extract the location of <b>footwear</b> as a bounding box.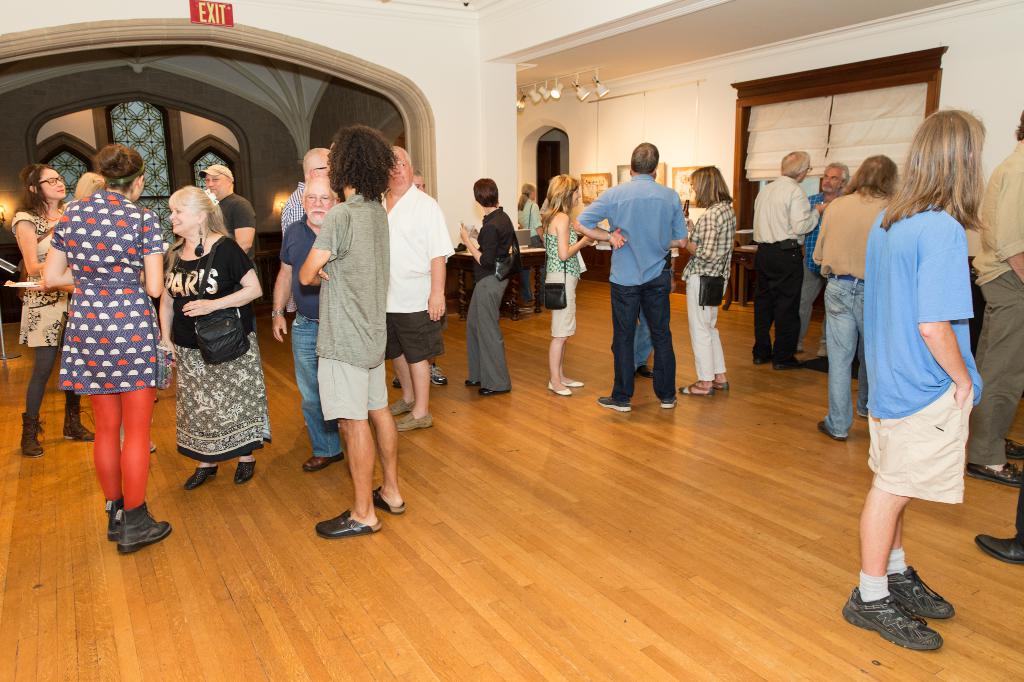
563, 383, 583, 392.
